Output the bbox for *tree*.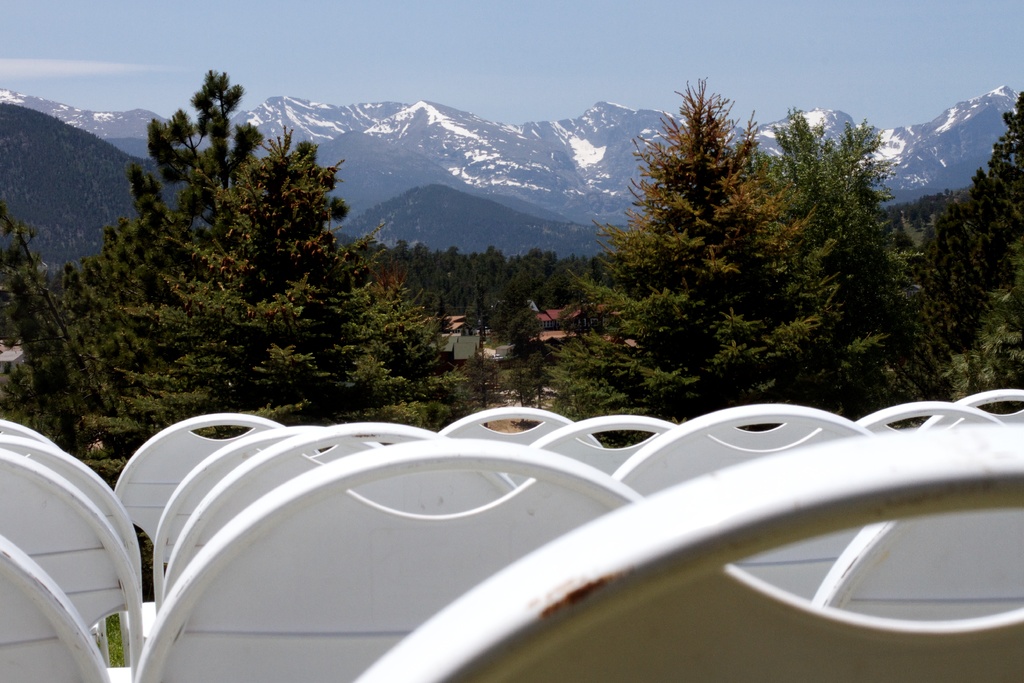
rect(58, 70, 447, 477).
